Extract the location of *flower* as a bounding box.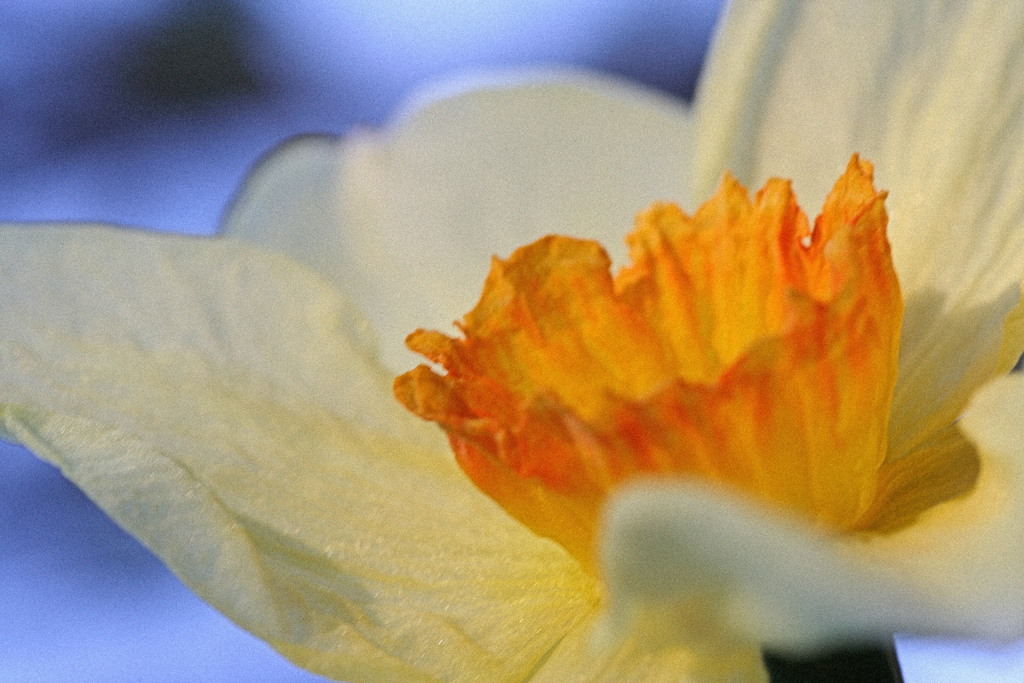
x1=0, y1=0, x2=1023, y2=682.
